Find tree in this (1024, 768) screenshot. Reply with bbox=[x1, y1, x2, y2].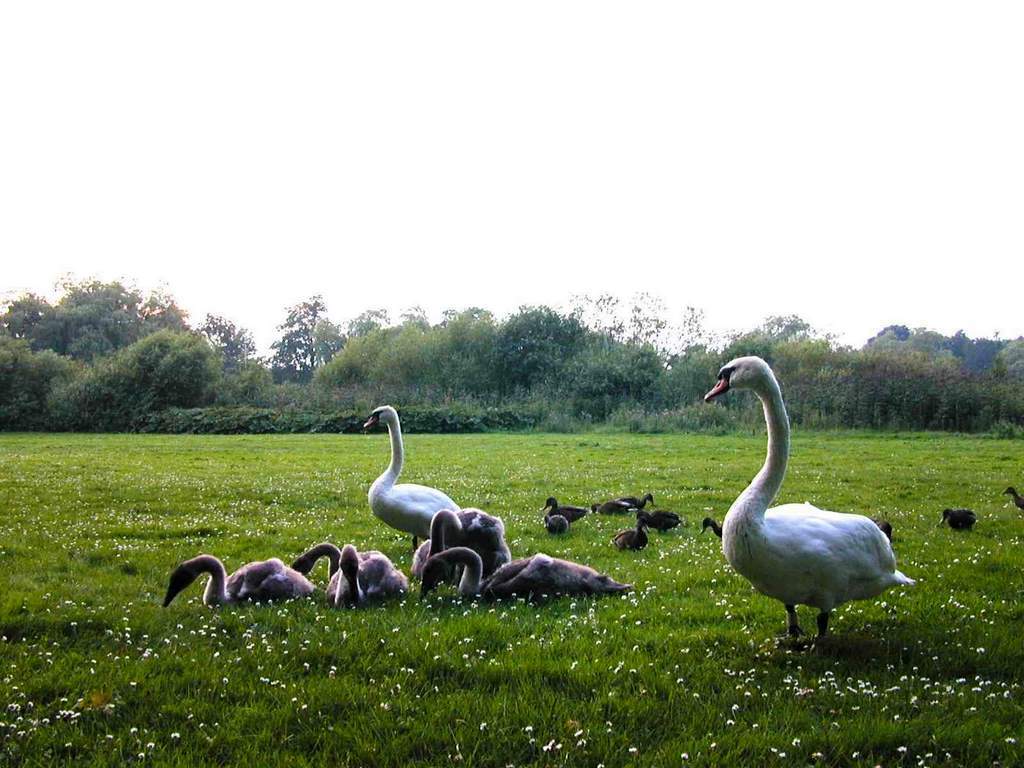
bbox=[194, 315, 261, 366].
